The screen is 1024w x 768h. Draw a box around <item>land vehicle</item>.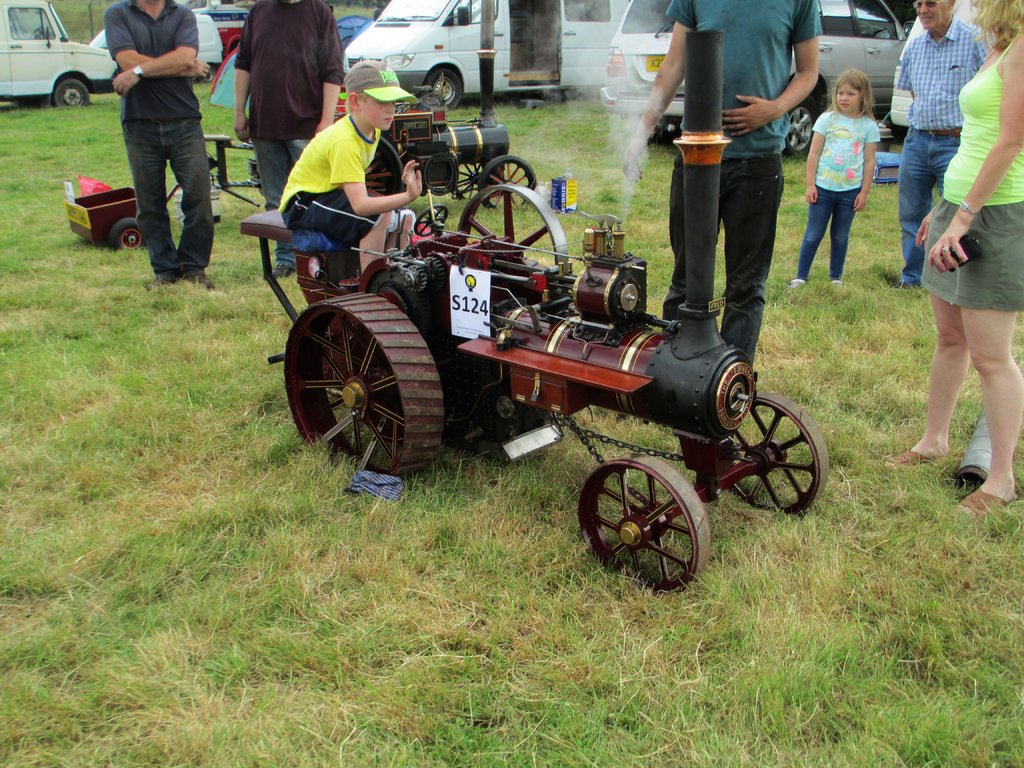
(x1=364, y1=101, x2=544, y2=214).
